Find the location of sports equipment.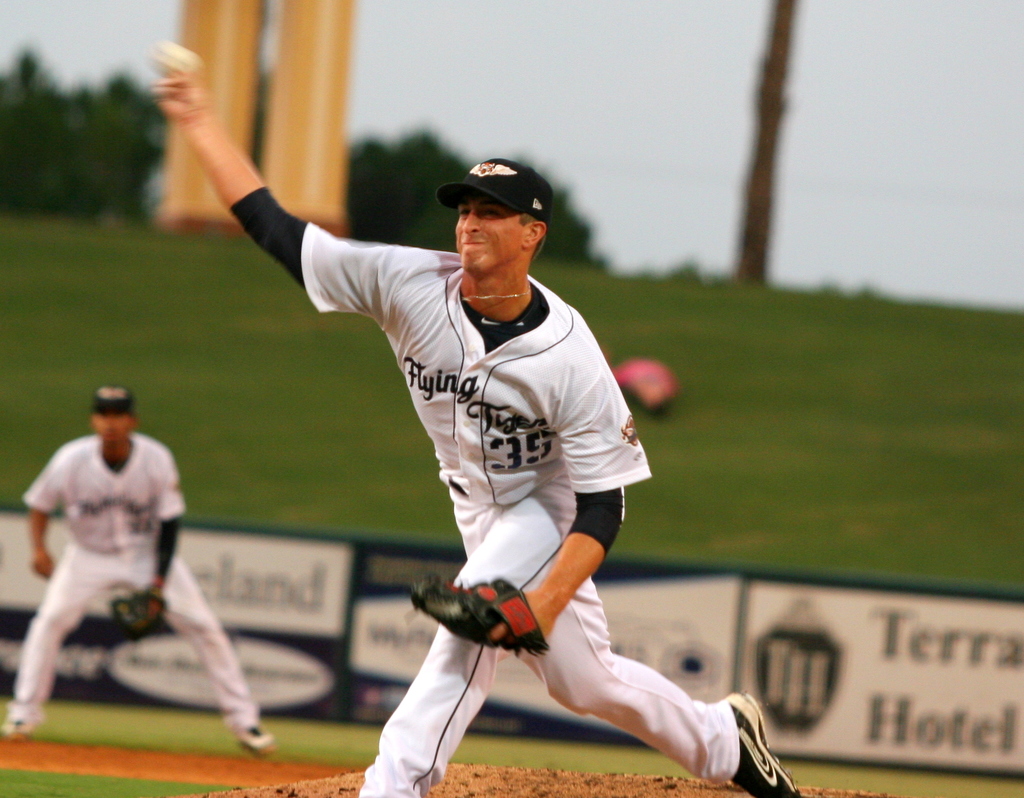
Location: (721, 691, 803, 797).
